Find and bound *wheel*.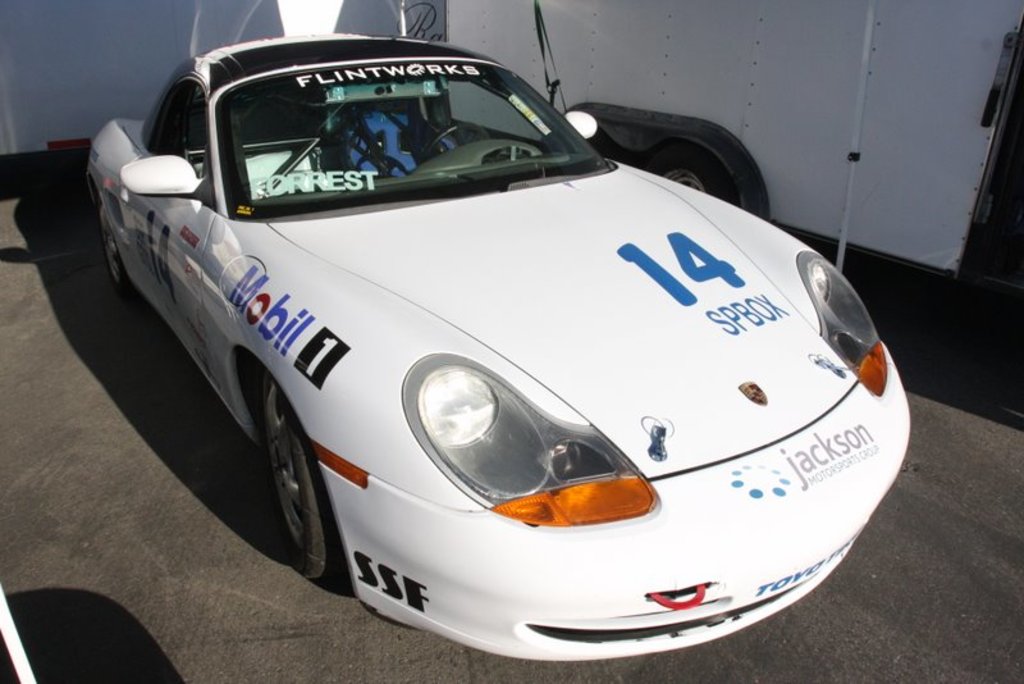
Bound: [left=242, top=378, right=325, bottom=589].
